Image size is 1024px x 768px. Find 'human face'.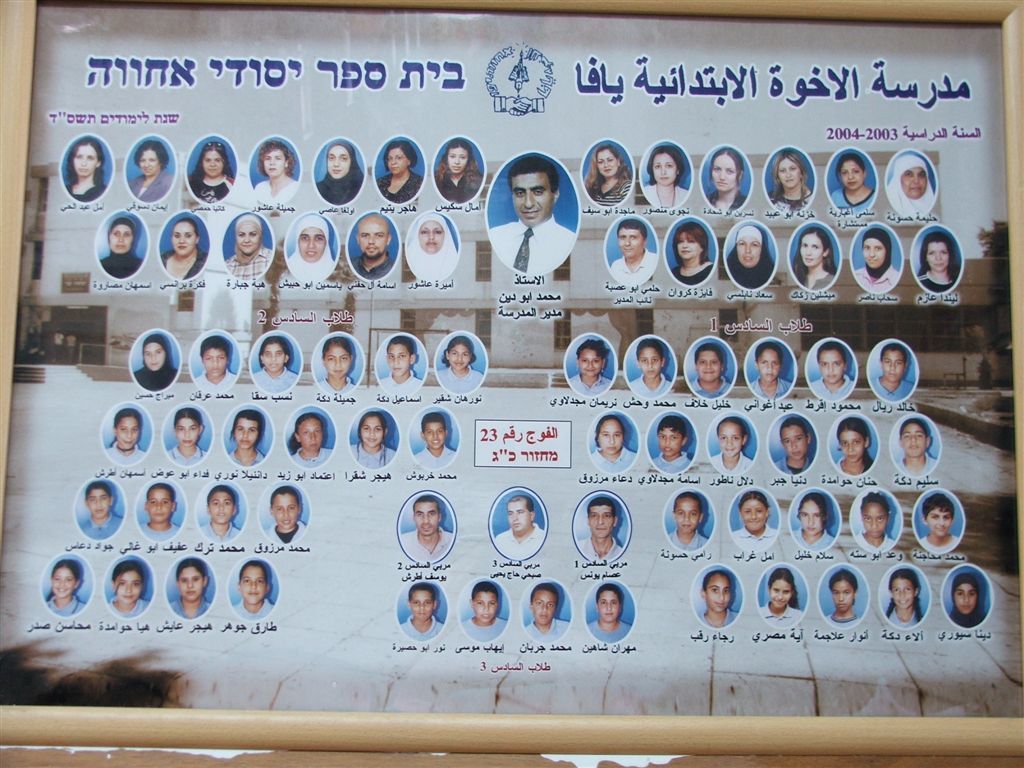
[892, 576, 914, 610].
